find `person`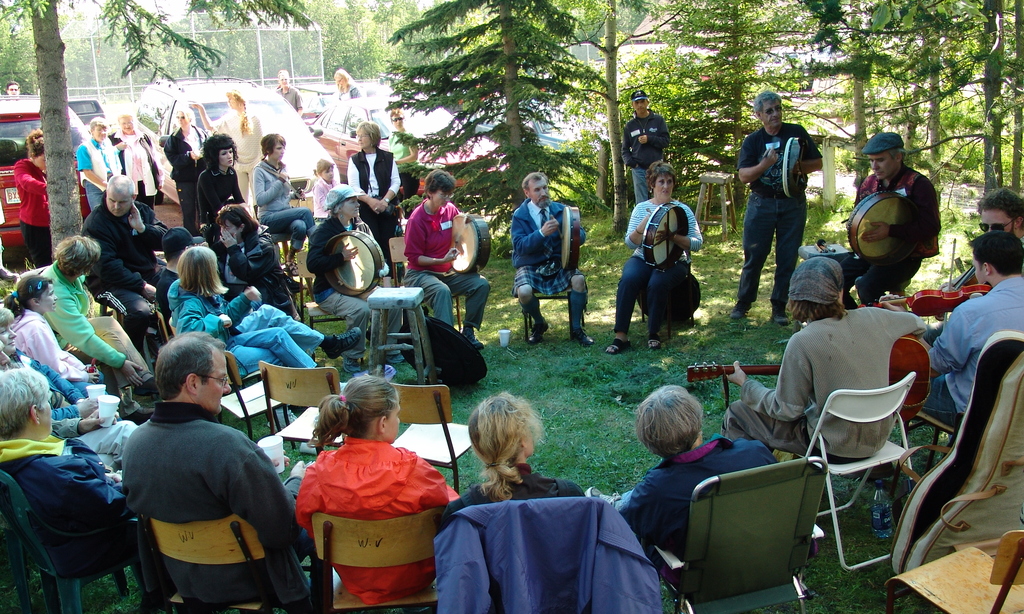
x1=388, y1=107, x2=426, y2=173
